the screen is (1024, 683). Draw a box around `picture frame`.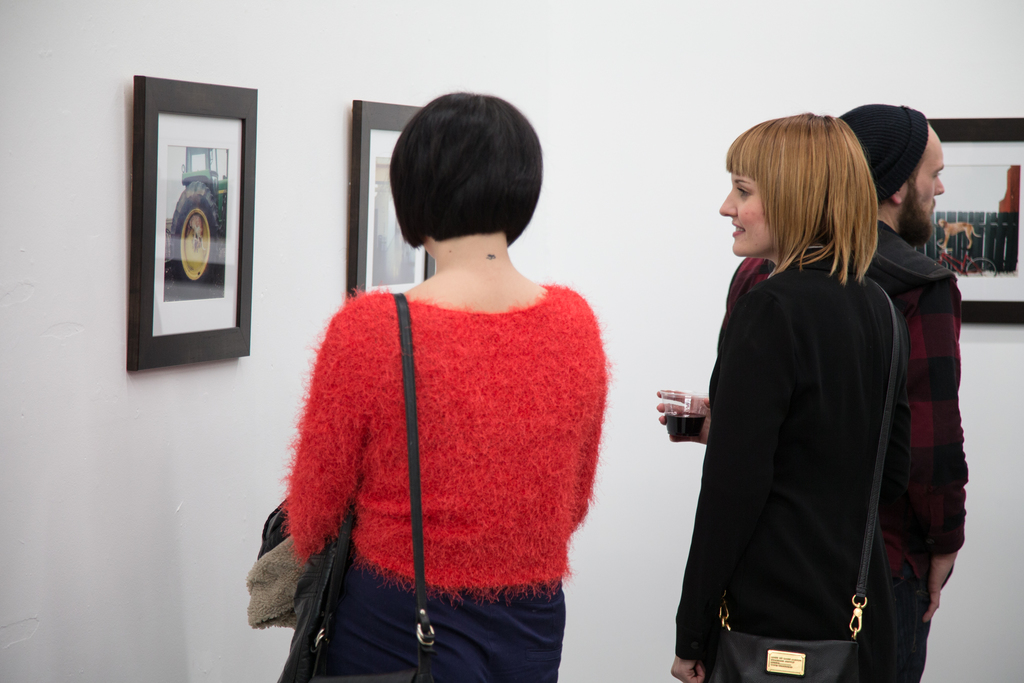
(left=353, top=94, right=442, bottom=314).
